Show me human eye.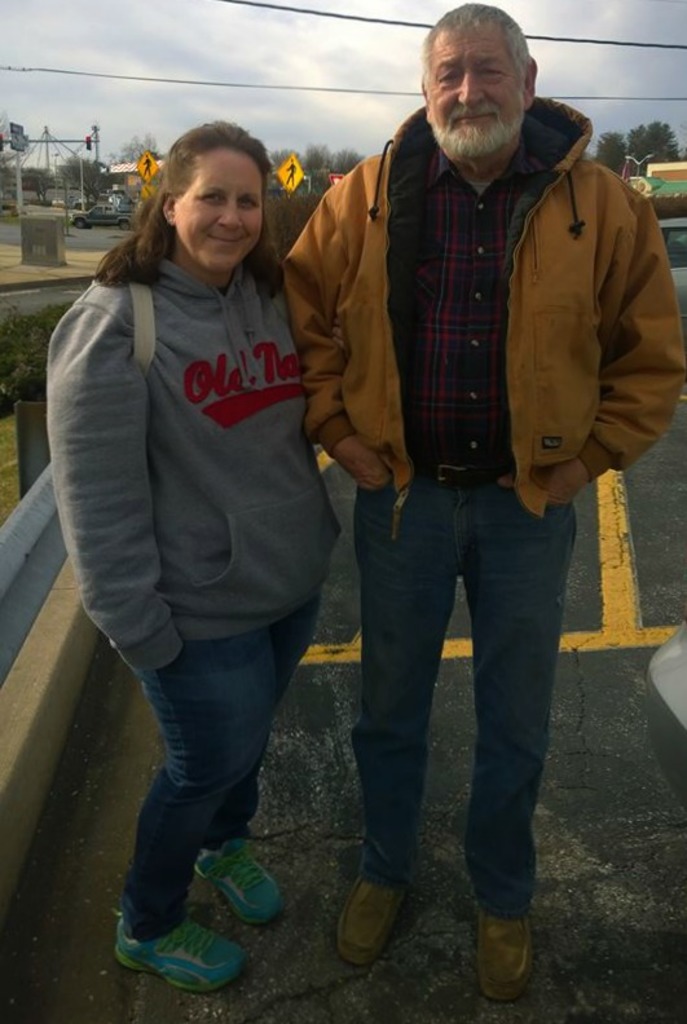
human eye is here: select_region(190, 184, 224, 207).
